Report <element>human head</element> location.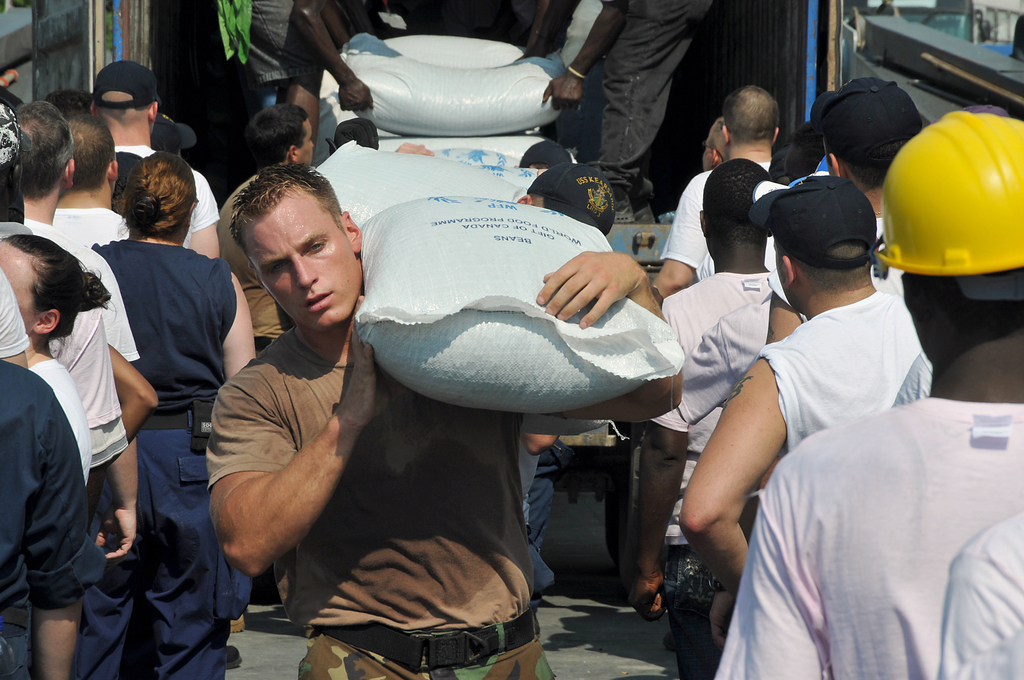
Report: {"x1": 774, "y1": 170, "x2": 886, "y2": 307}.
